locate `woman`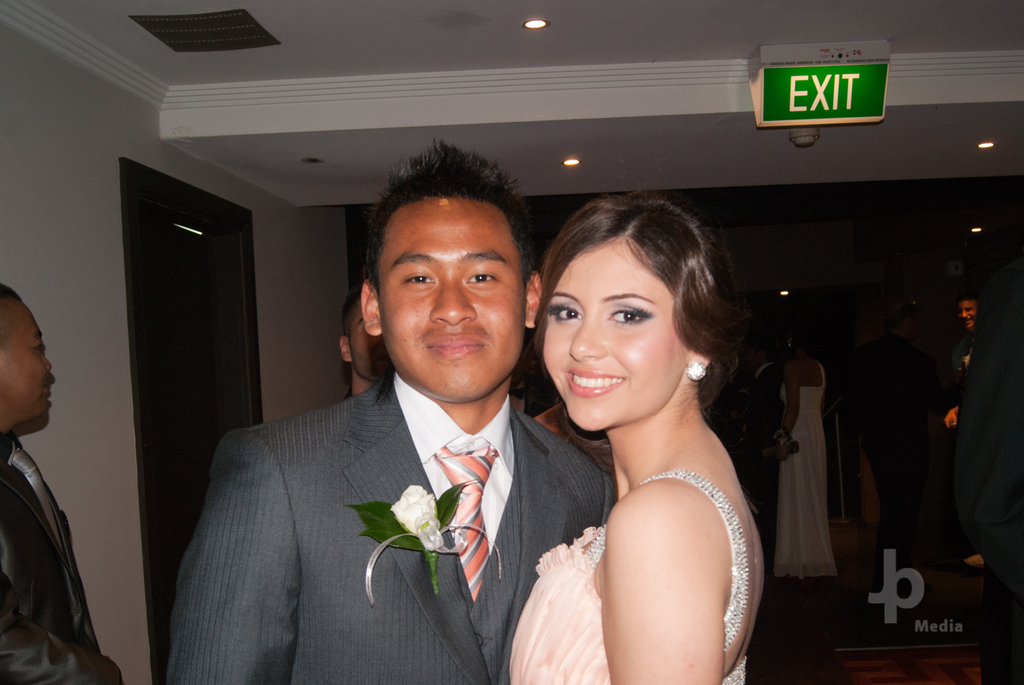
x1=775 y1=320 x2=849 y2=579
